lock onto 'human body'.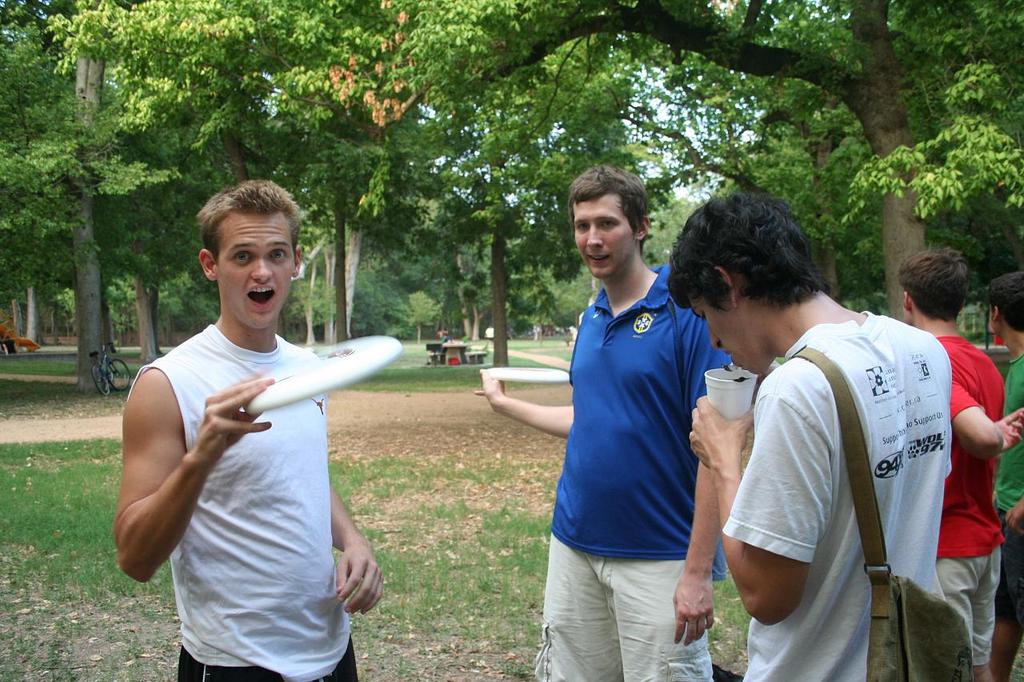
Locked: 687:281:956:681.
